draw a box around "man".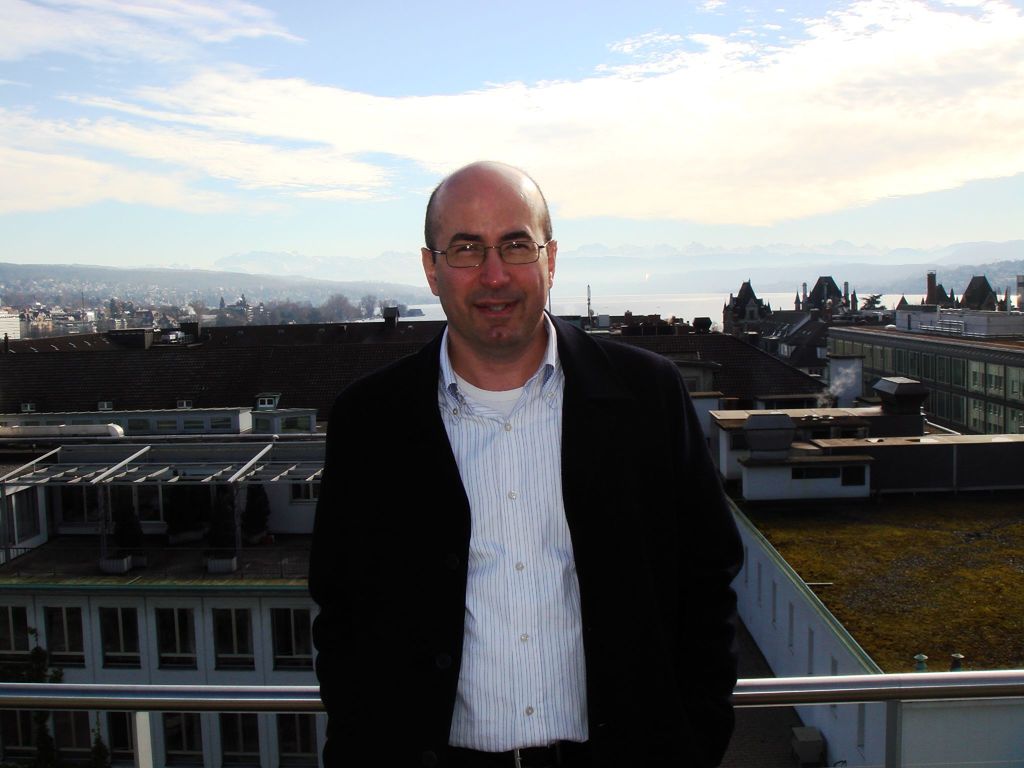
bbox=[296, 164, 730, 761].
